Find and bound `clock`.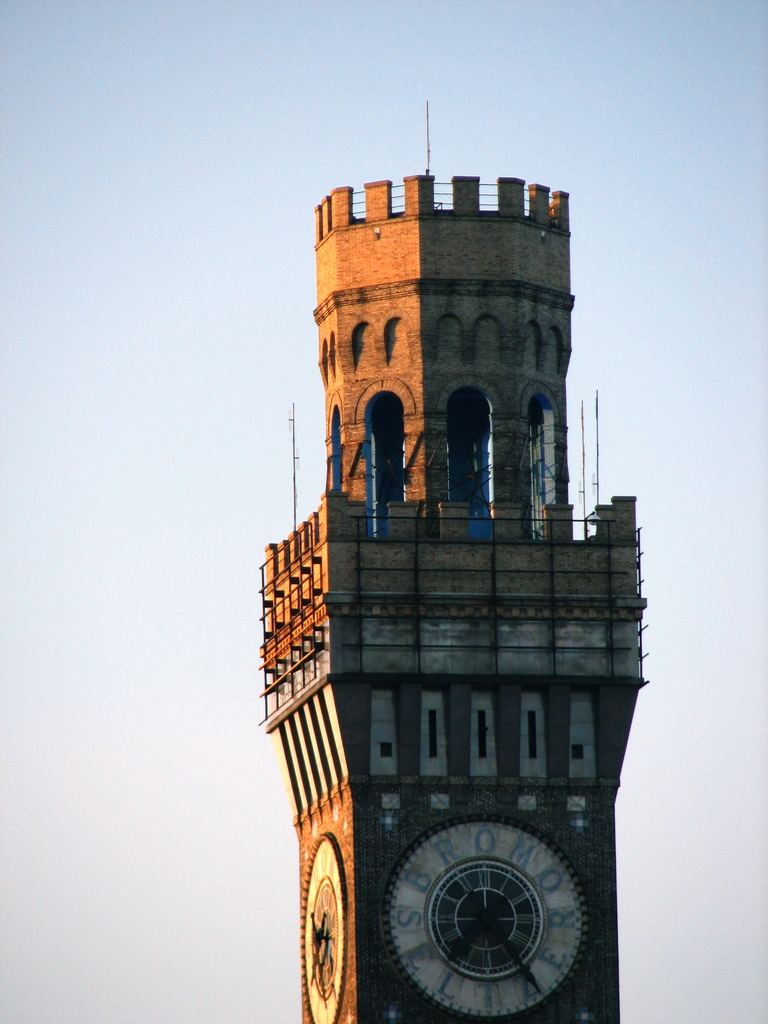
Bound: bbox=[388, 833, 583, 1016].
